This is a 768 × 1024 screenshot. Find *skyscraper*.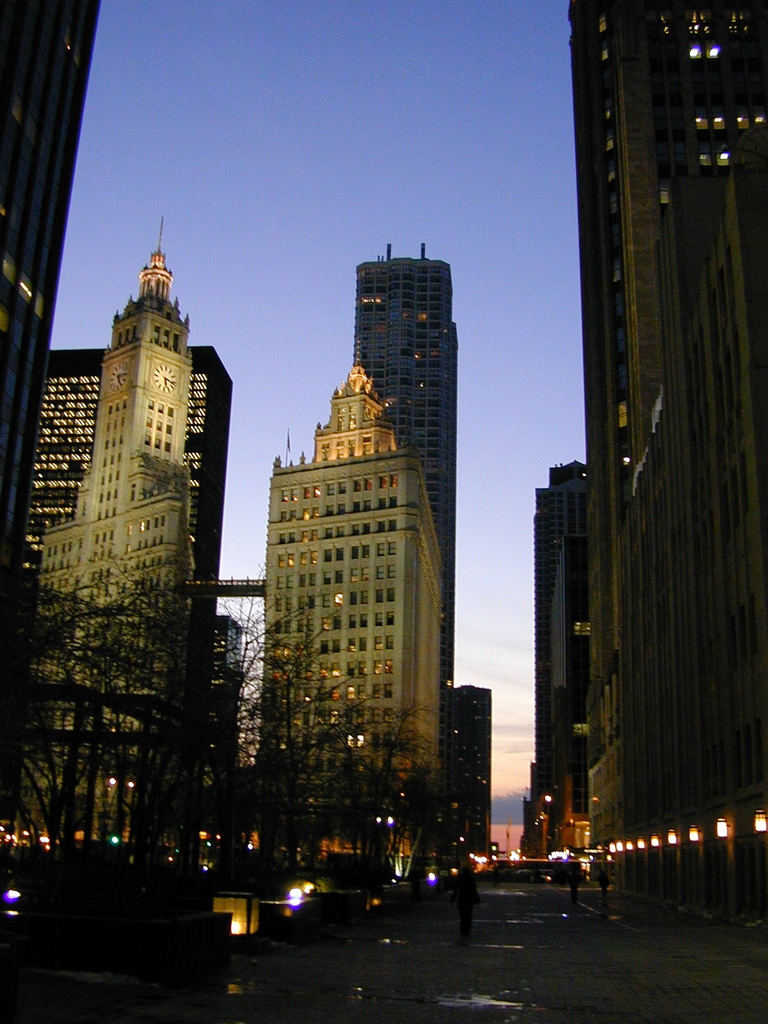
Bounding box: left=4, top=332, right=232, bottom=872.
